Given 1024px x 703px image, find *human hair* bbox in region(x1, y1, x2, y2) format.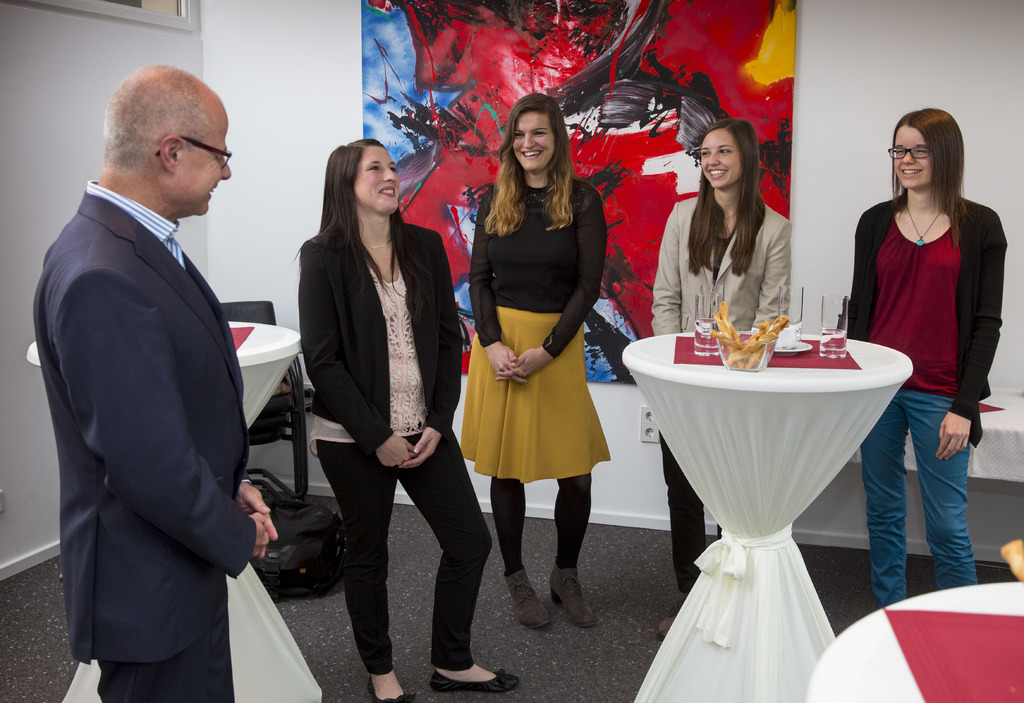
region(685, 118, 766, 283).
